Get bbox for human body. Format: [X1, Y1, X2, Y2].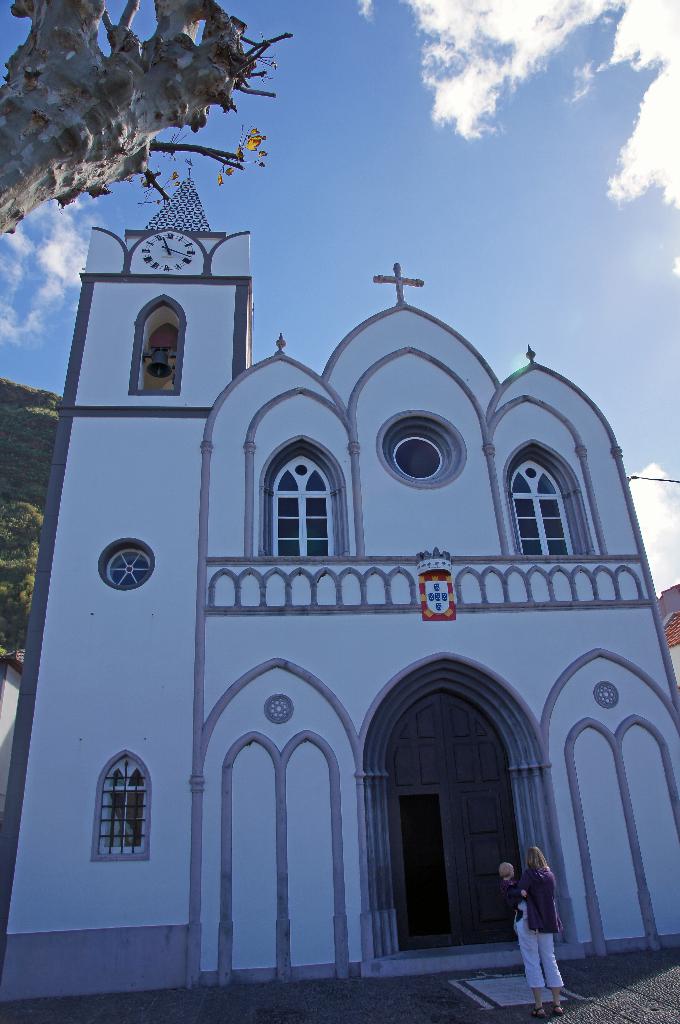
[505, 849, 568, 1018].
